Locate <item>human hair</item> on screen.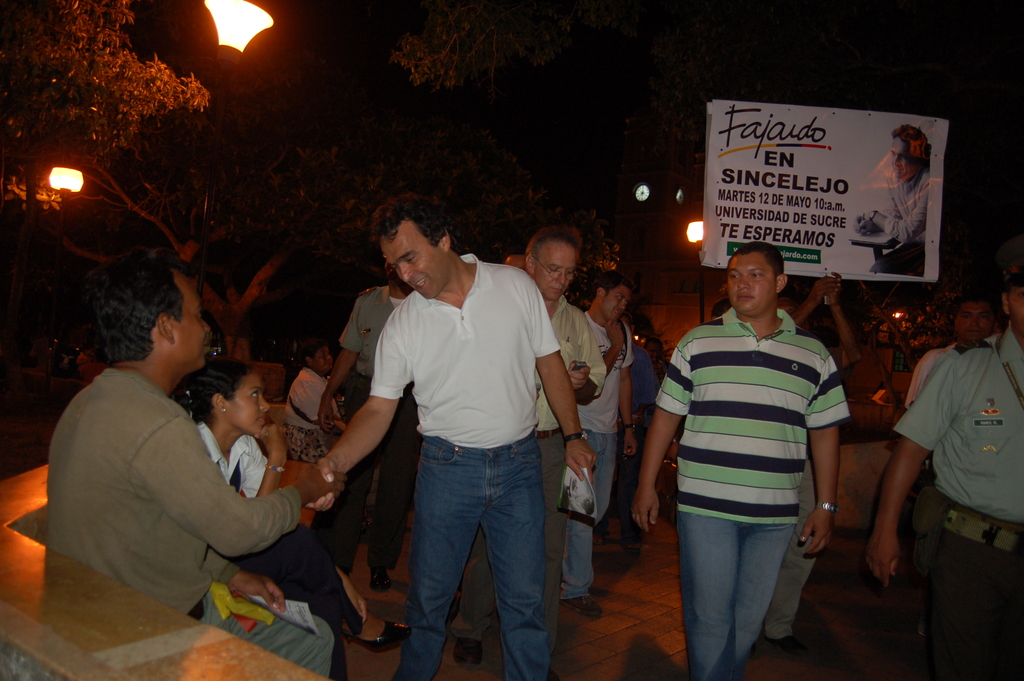
On screen at select_region(374, 196, 452, 245).
